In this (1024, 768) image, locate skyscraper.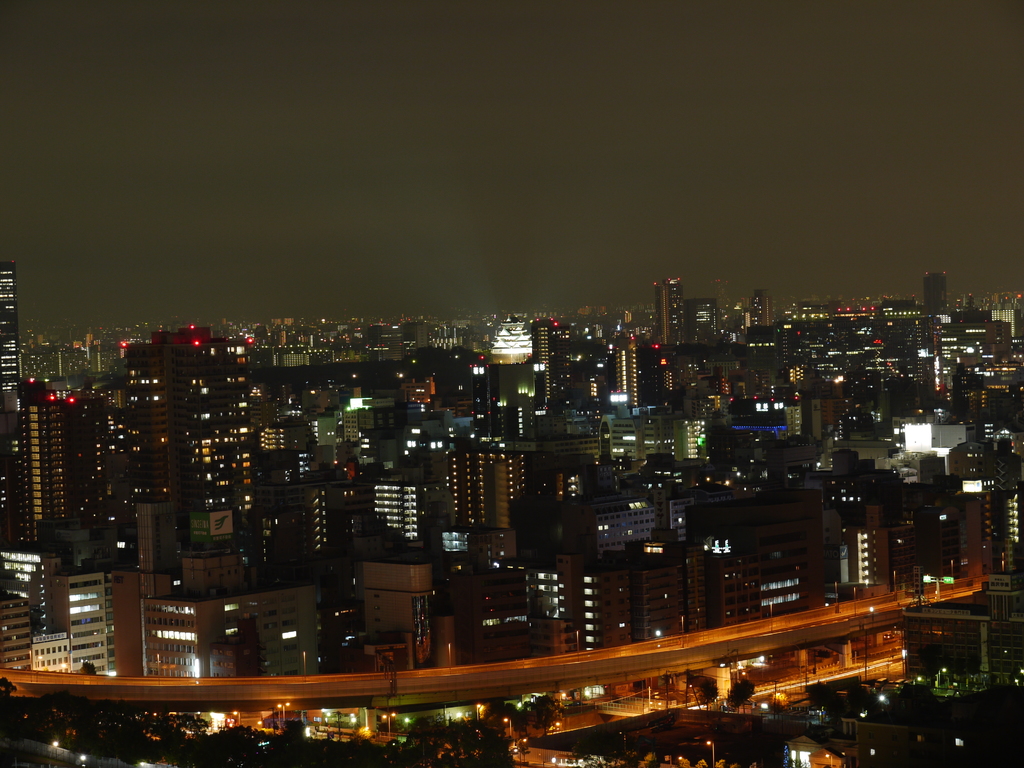
Bounding box: 752,291,778,331.
